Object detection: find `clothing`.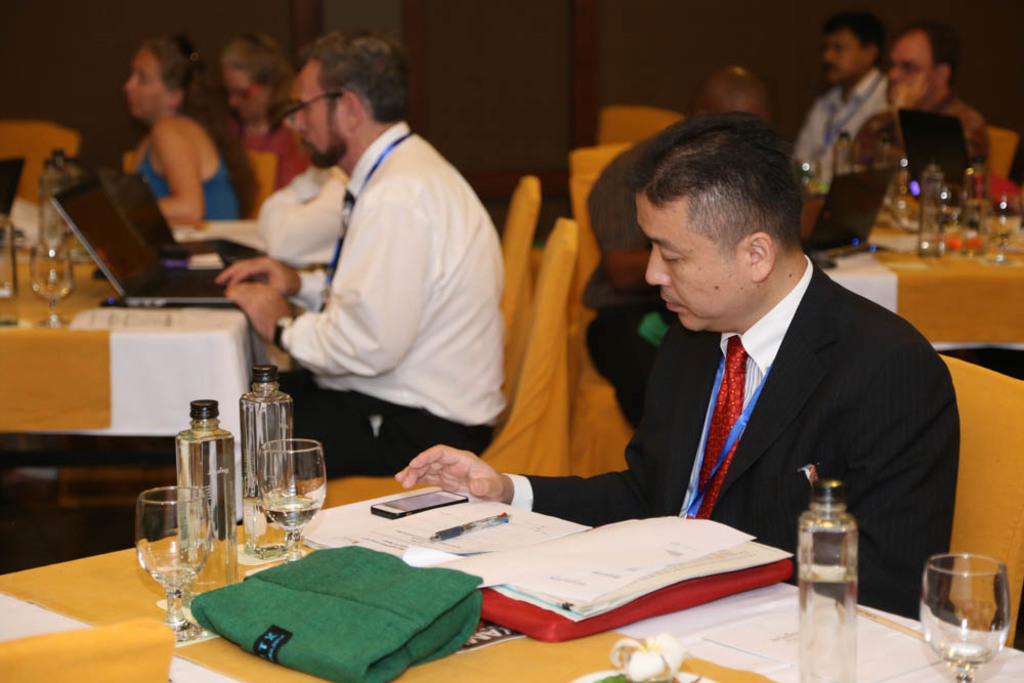
[790,58,896,185].
